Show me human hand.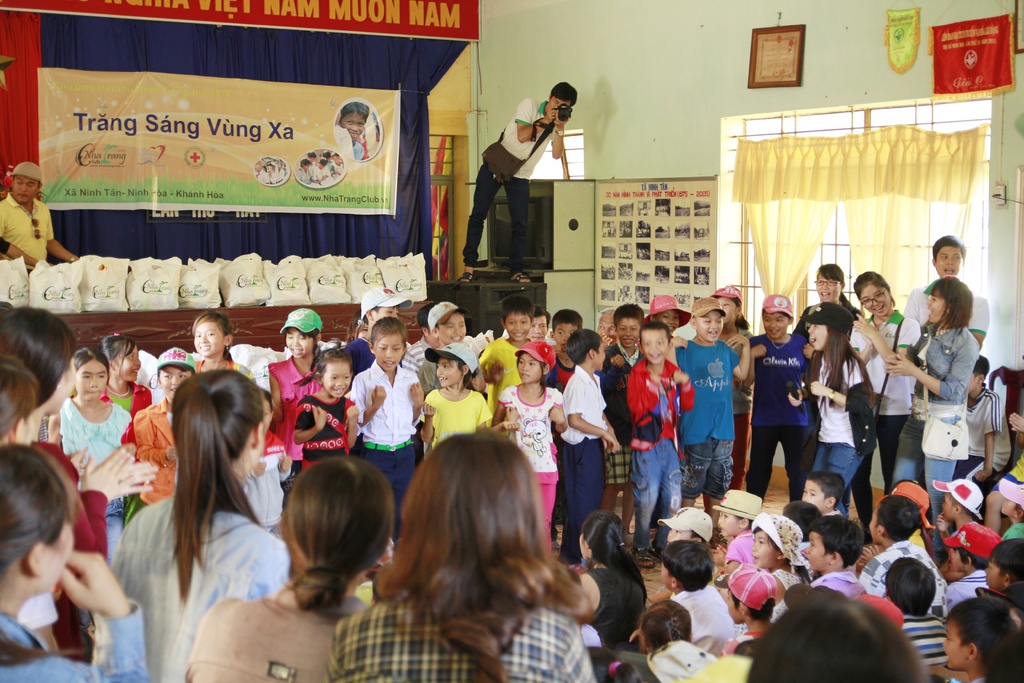
human hand is here: detection(410, 382, 425, 407).
